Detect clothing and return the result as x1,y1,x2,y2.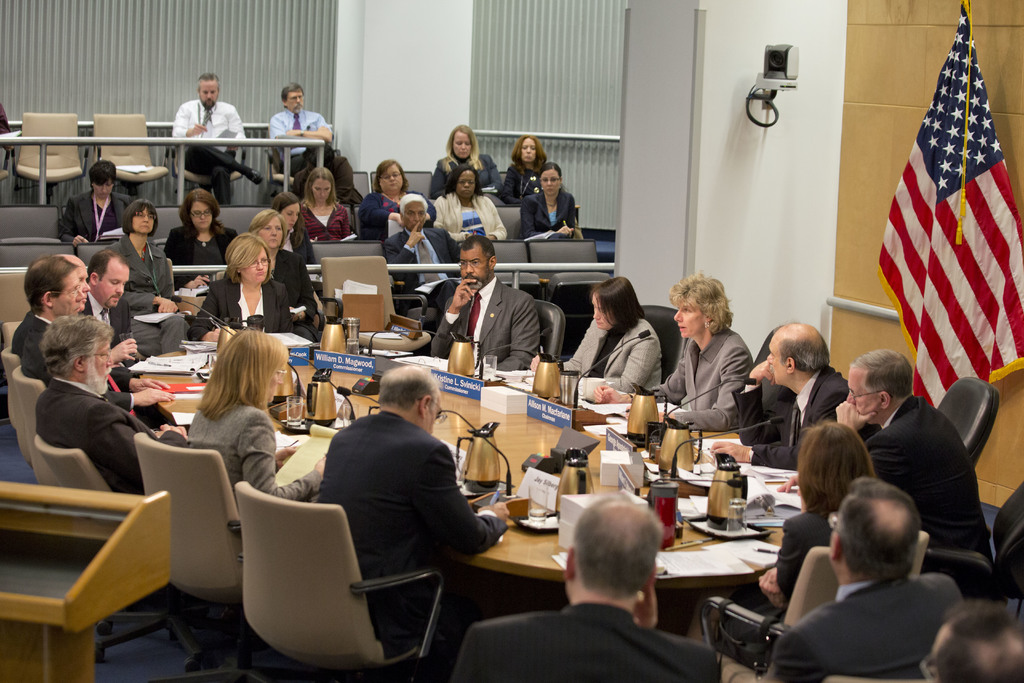
31,377,200,675.
